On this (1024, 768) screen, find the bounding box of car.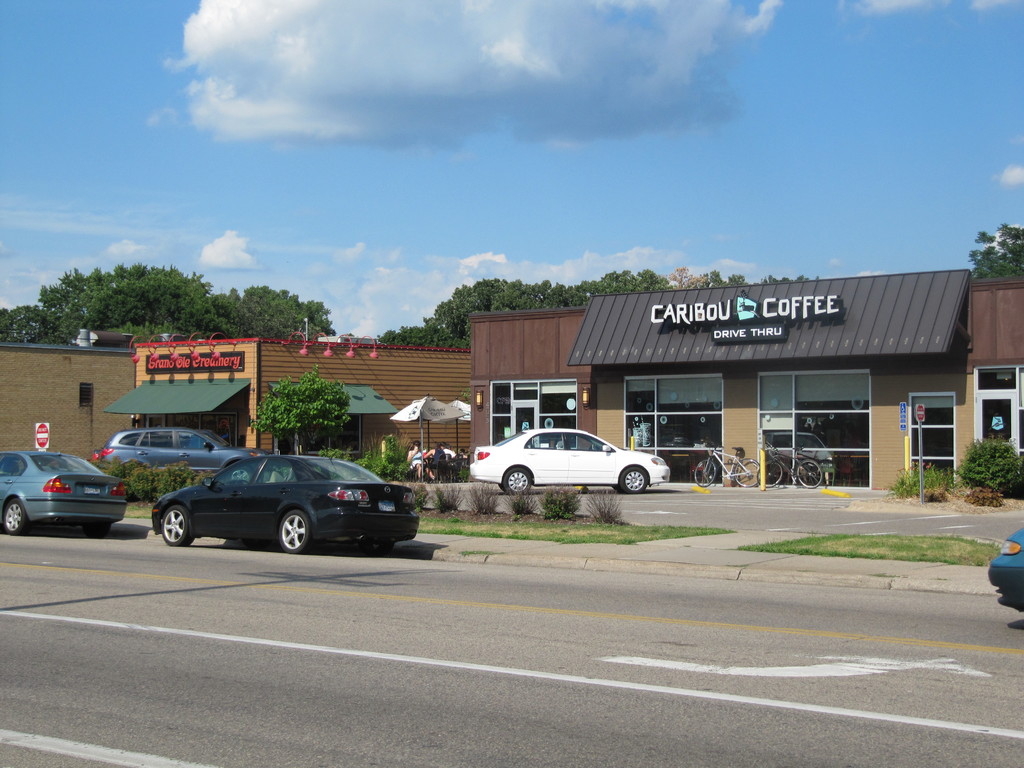
Bounding box: <bbox>0, 447, 126, 540</bbox>.
